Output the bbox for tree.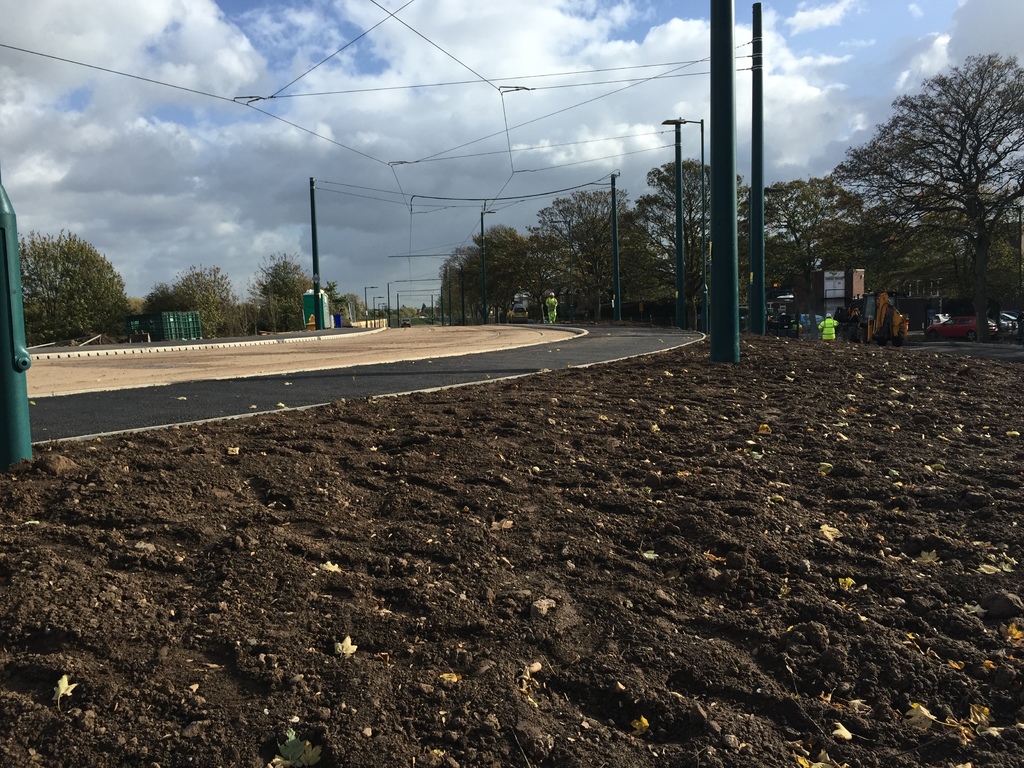
x1=25 y1=220 x2=131 y2=348.
